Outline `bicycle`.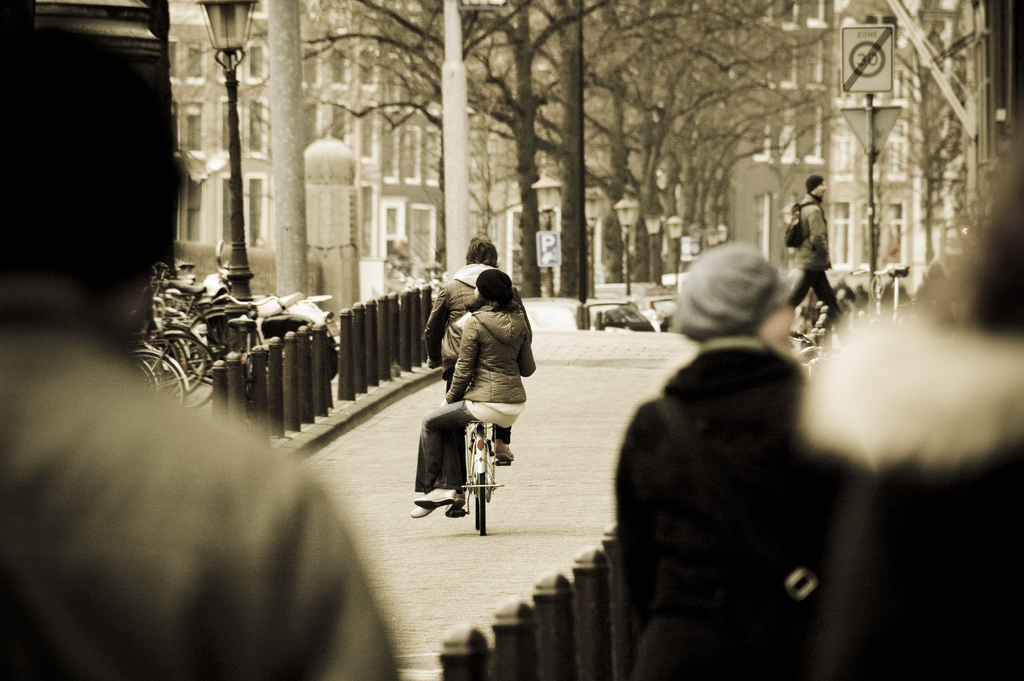
Outline: [x1=447, y1=427, x2=515, y2=536].
